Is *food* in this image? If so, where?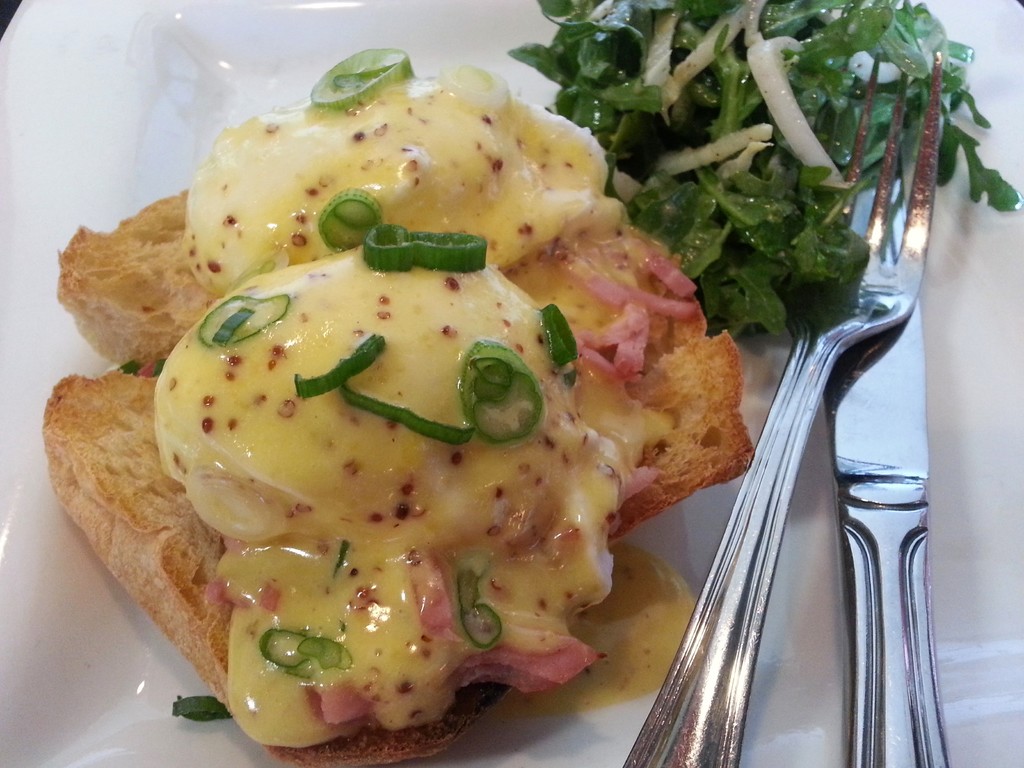
Yes, at bbox=[504, 0, 1023, 349].
